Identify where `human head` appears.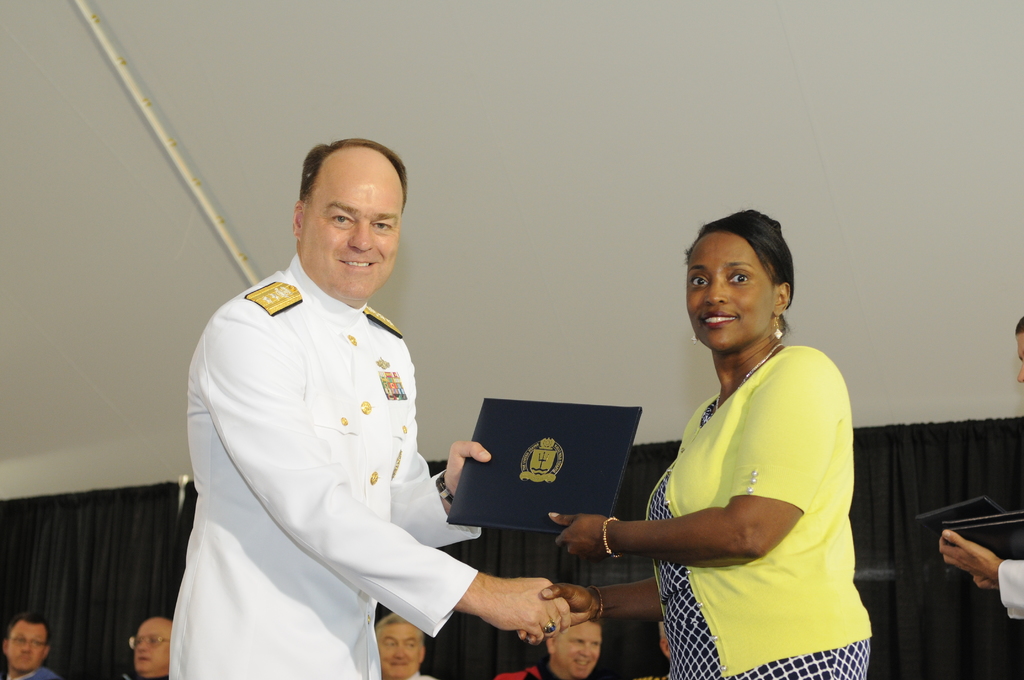
Appears at 680,207,806,360.
